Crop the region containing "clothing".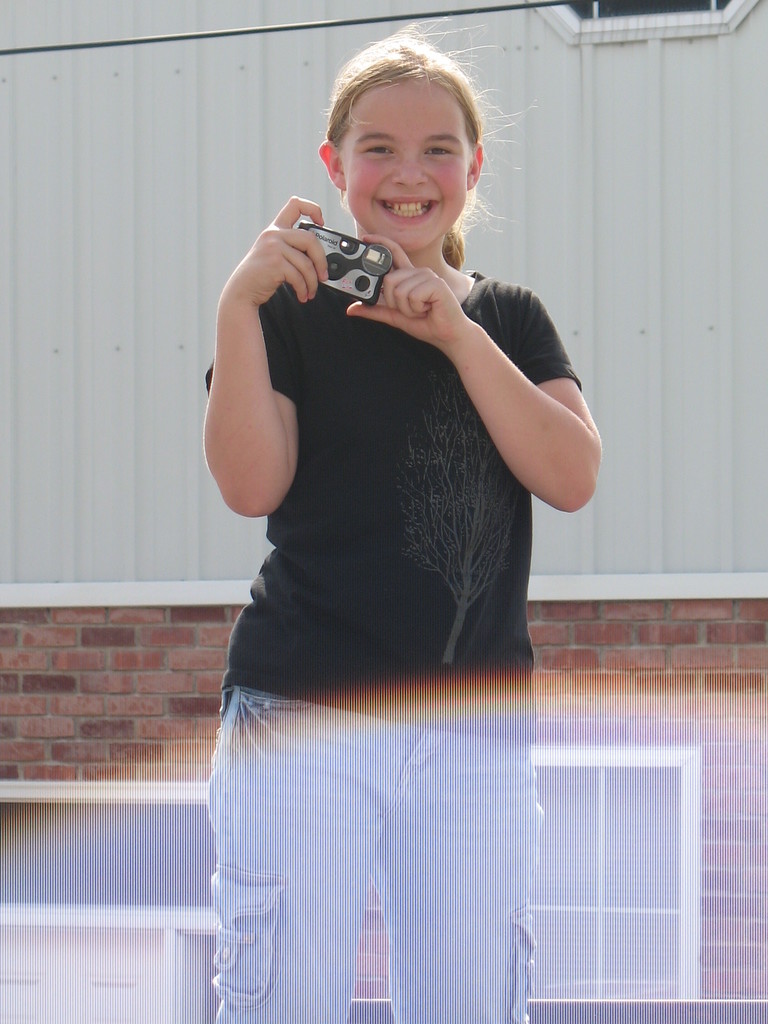
Crop region: region(205, 263, 571, 1023).
